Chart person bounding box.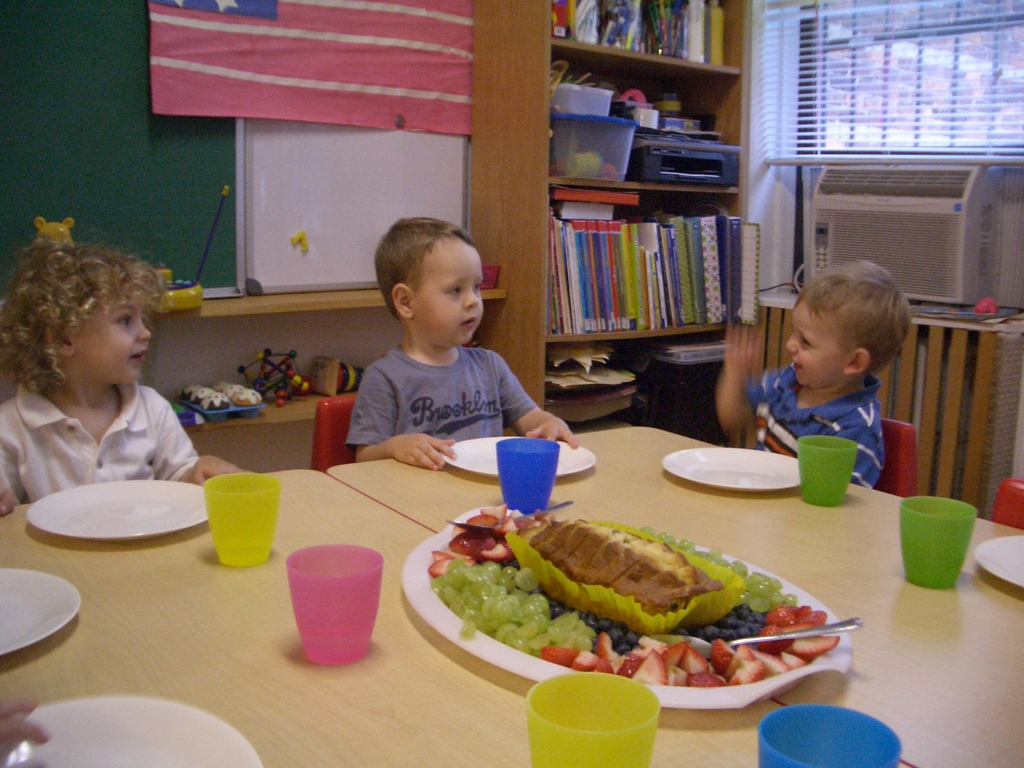
Charted: 722, 257, 915, 497.
